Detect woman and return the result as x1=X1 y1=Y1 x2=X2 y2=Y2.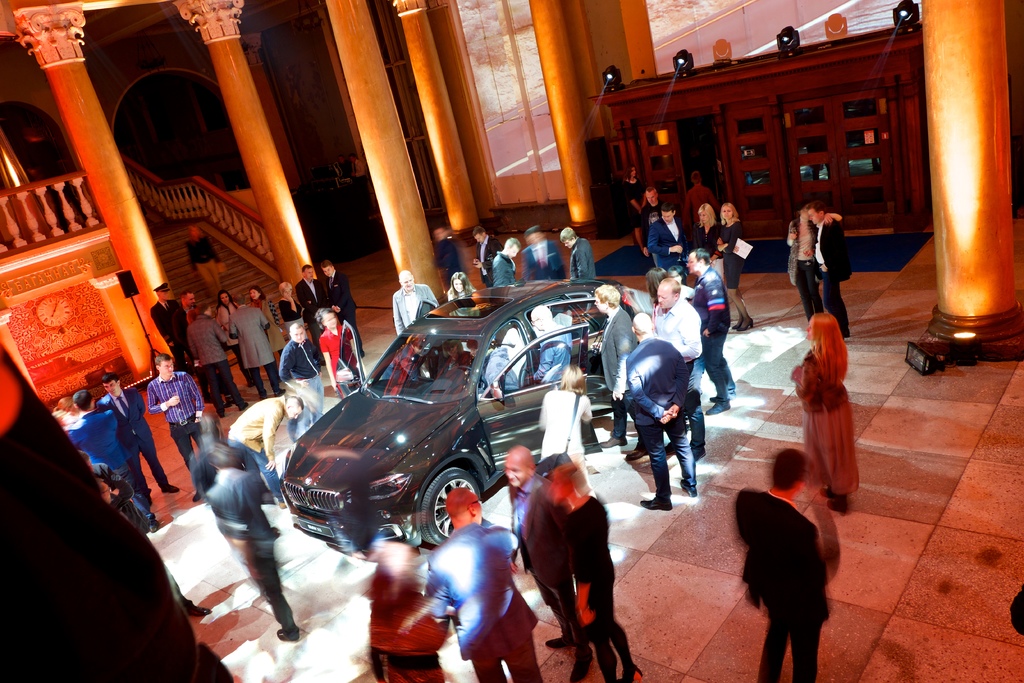
x1=716 y1=206 x2=747 y2=308.
